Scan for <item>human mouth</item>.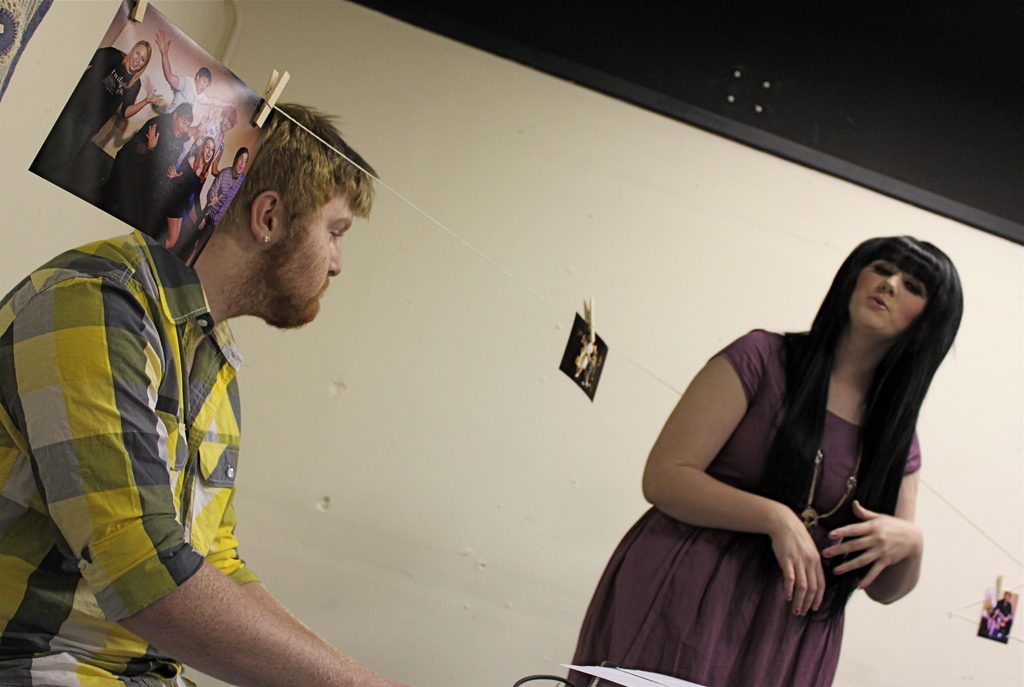
Scan result: detection(176, 127, 182, 136).
